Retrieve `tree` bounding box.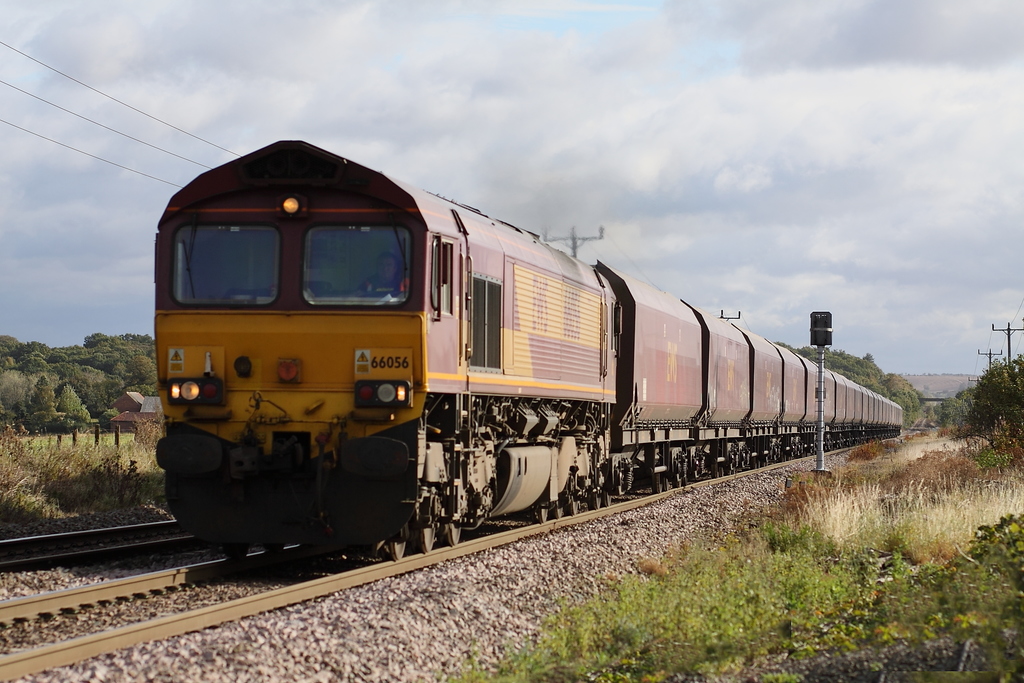
Bounding box: box(879, 367, 929, 429).
